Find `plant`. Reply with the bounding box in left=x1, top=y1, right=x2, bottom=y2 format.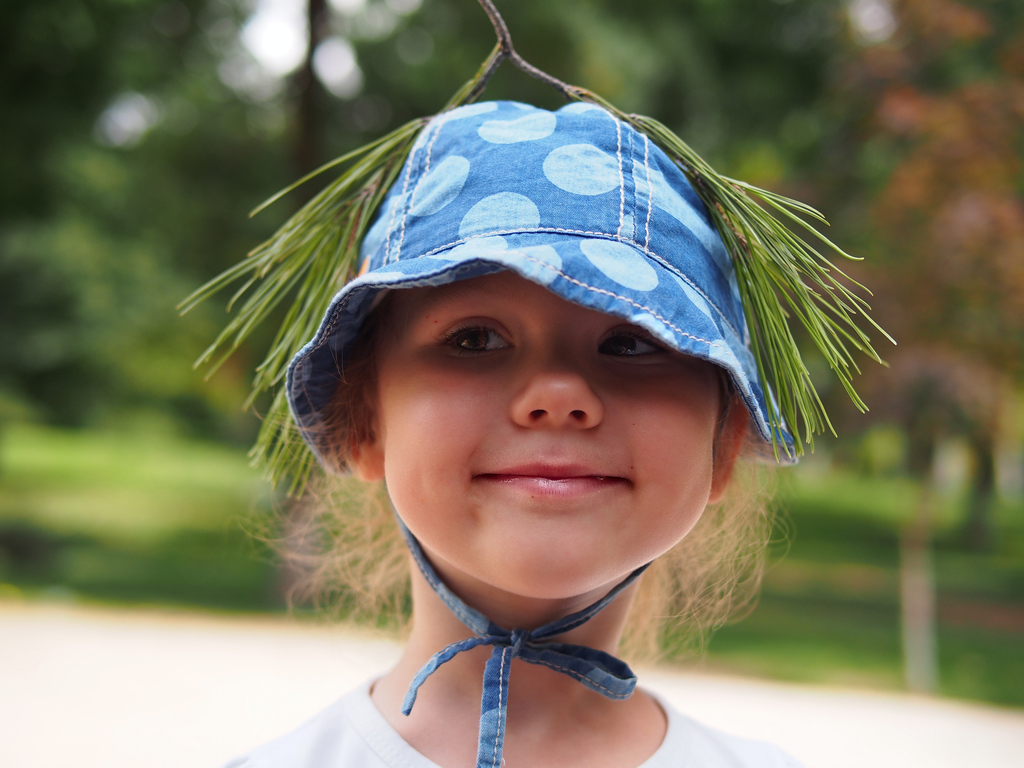
left=177, top=0, right=899, bottom=505.
